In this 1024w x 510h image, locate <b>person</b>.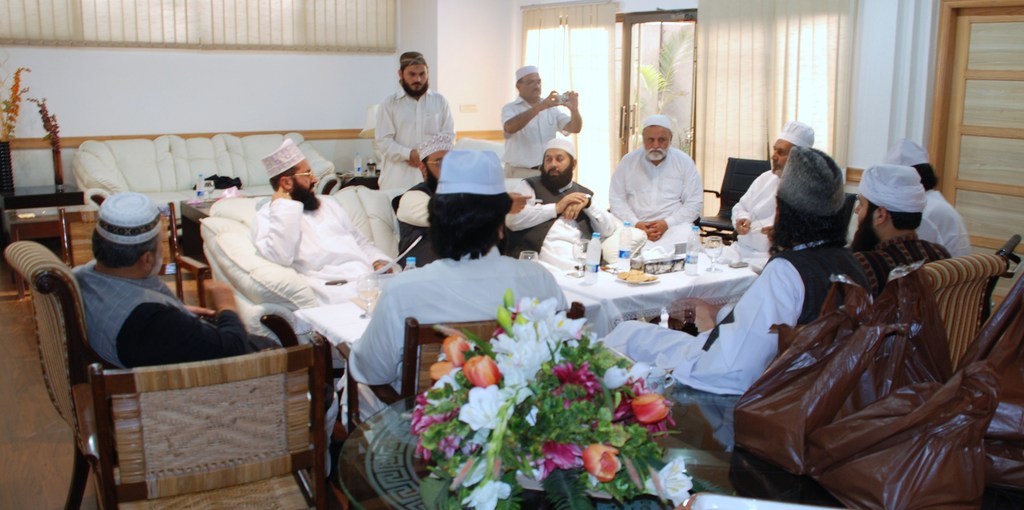
Bounding box: left=877, top=135, right=966, bottom=260.
